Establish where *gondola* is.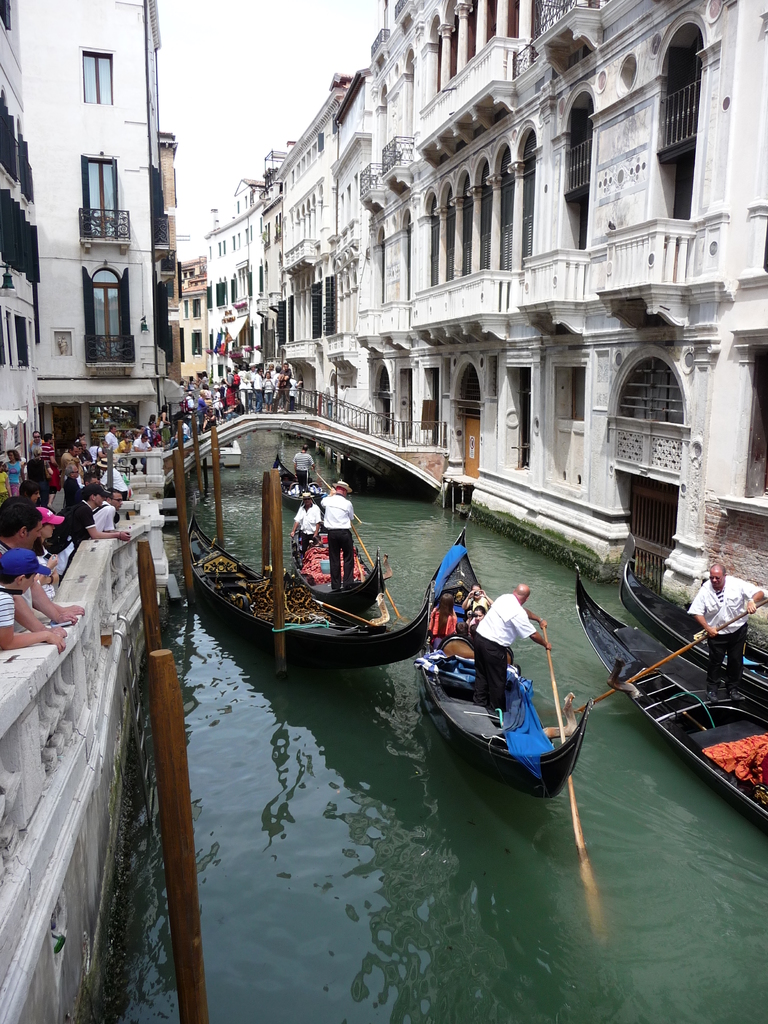
Established at (159, 500, 436, 694).
